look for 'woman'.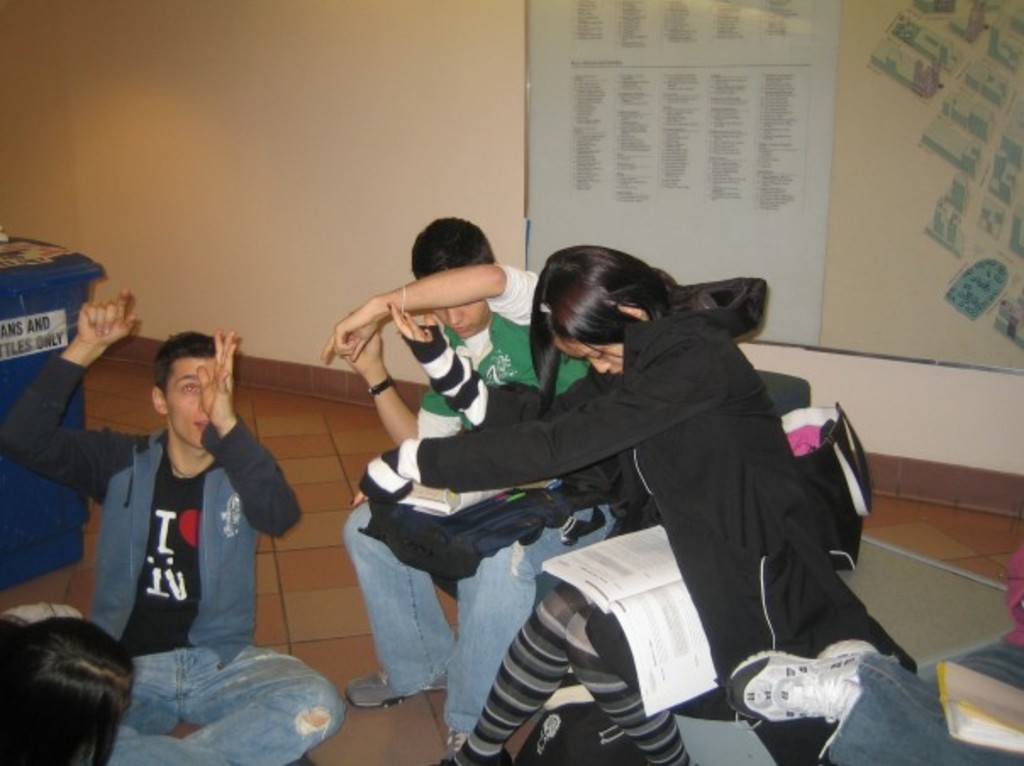
Found: box=[0, 600, 139, 764].
